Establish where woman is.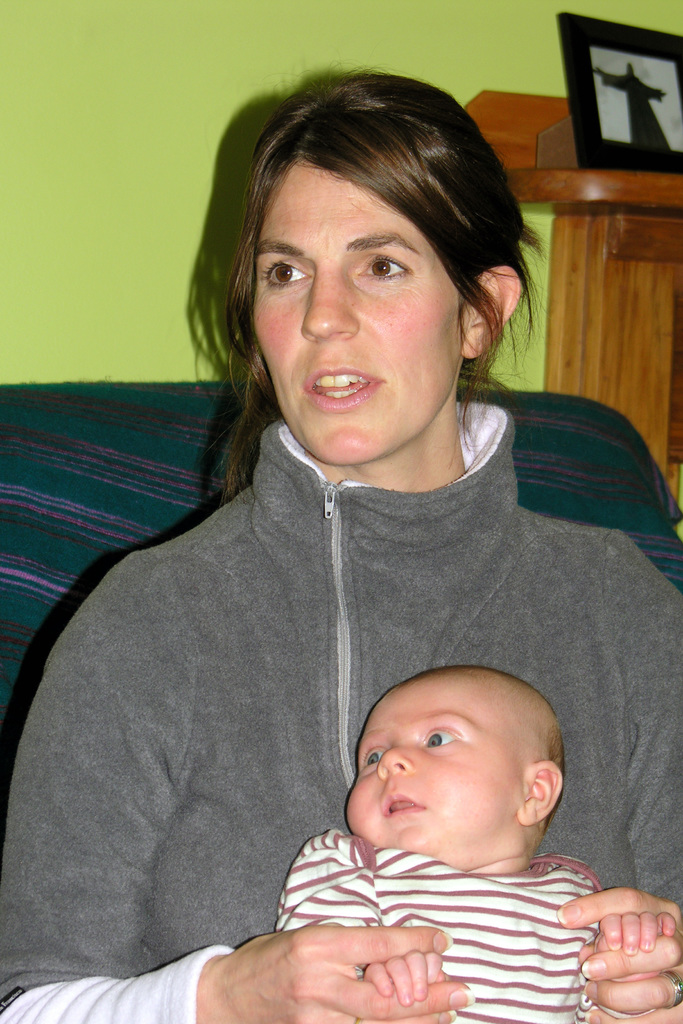
Established at l=46, t=81, r=675, b=959.
